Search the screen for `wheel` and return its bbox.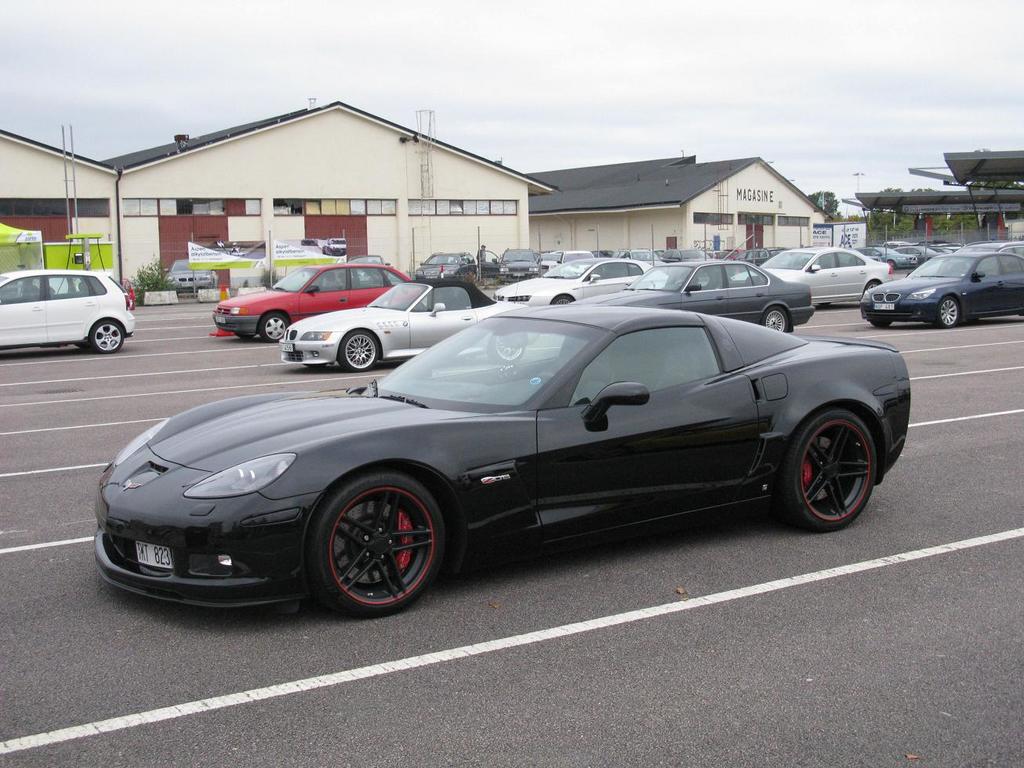
Found: box(777, 405, 877, 532).
